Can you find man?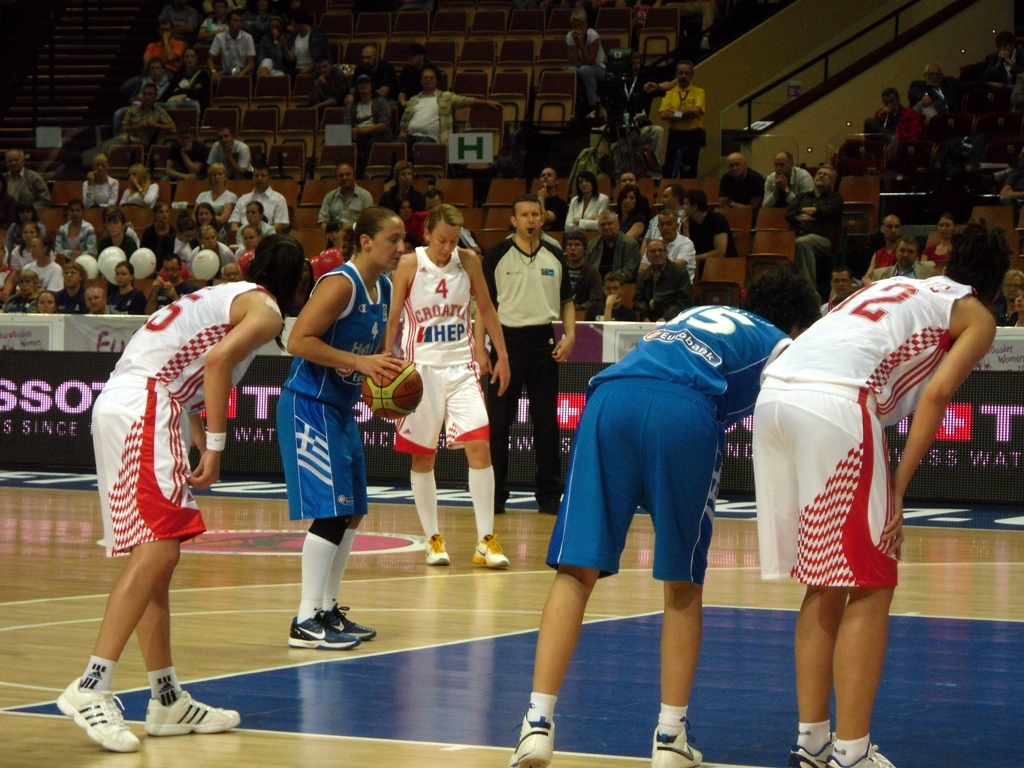
Yes, bounding box: [left=786, top=165, right=852, bottom=290].
